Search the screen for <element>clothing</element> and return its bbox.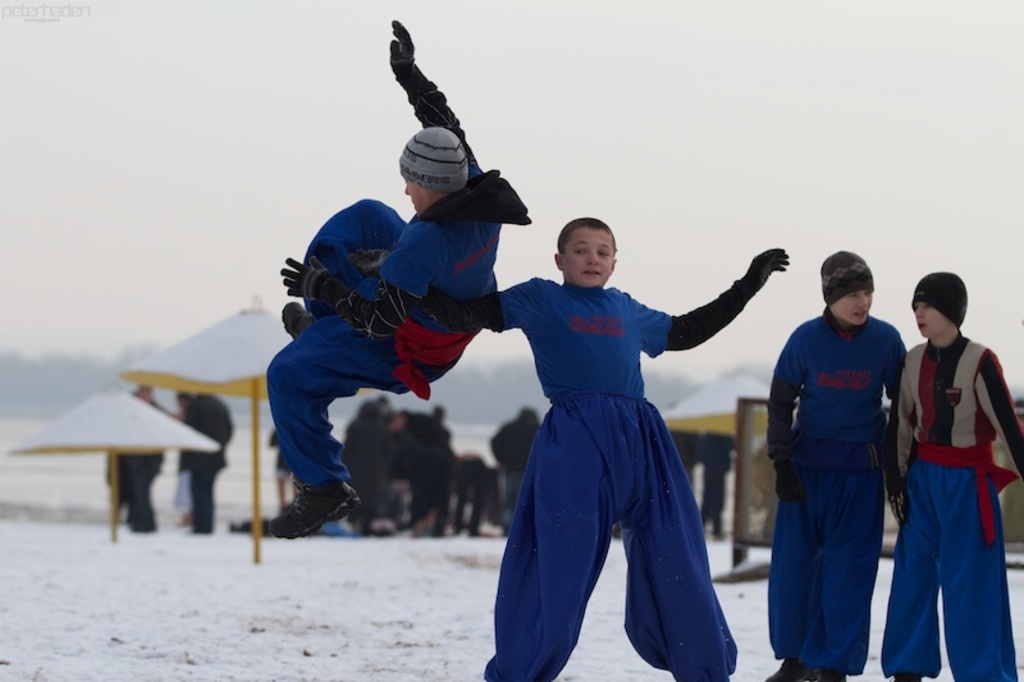
Found: crop(769, 248, 909, 677).
